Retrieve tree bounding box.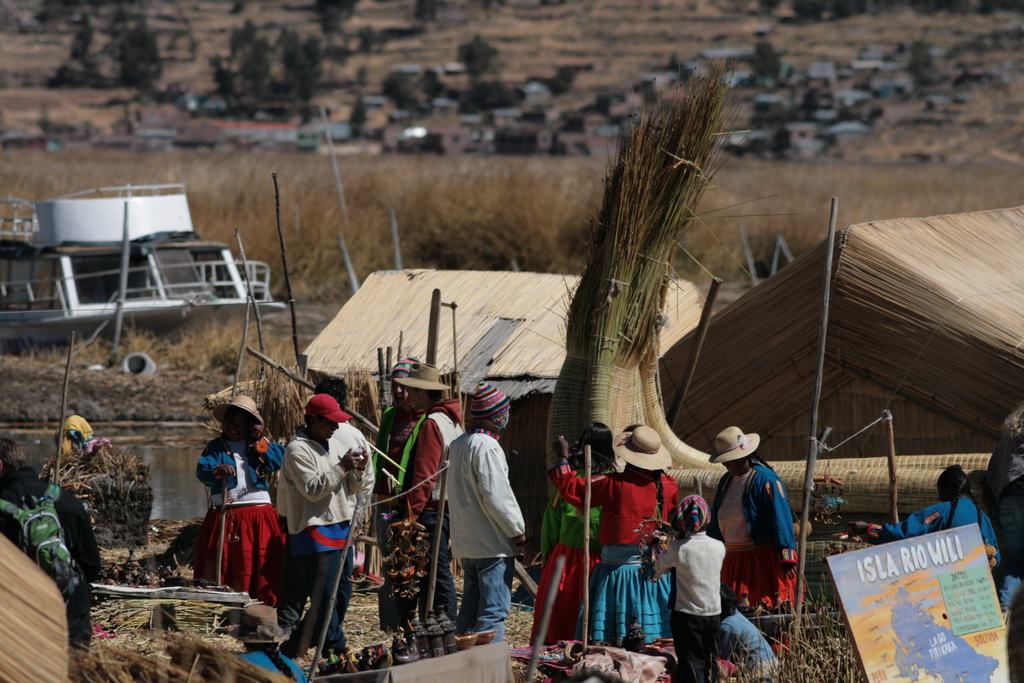
Bounding box: Rect(383, 70, 426, 111).
